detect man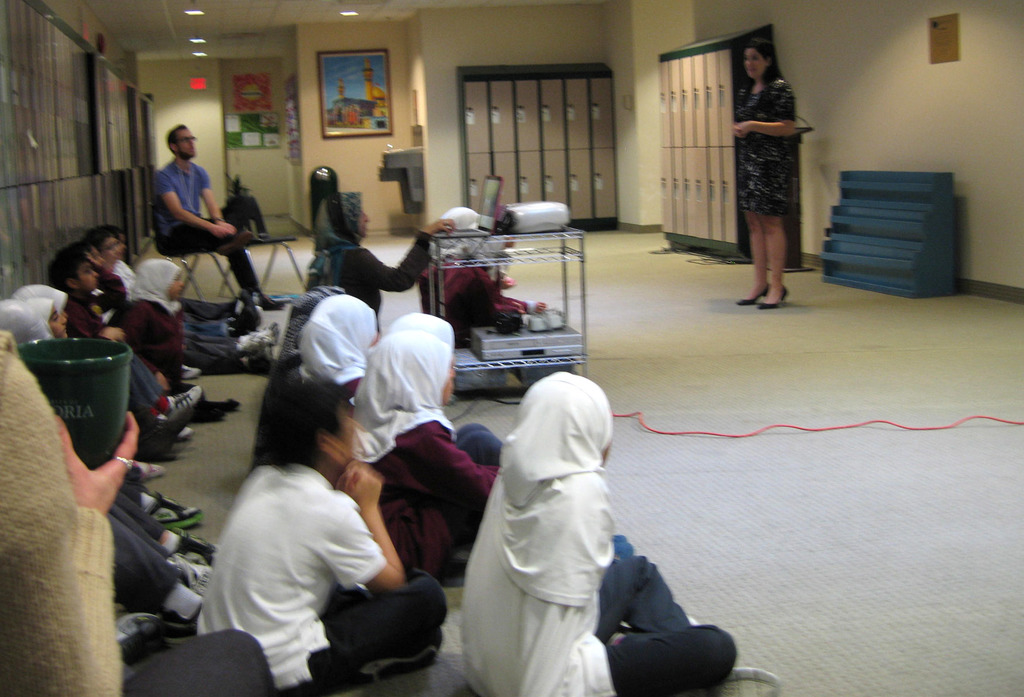
(154,118,289,309)
